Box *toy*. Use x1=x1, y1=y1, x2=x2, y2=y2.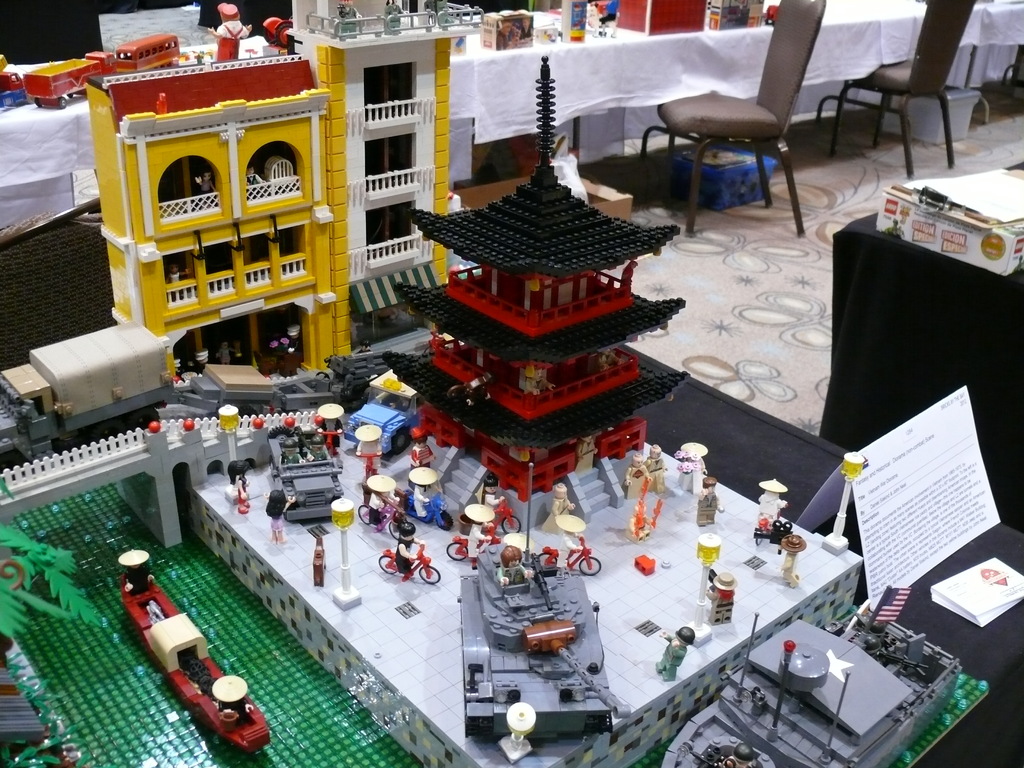
x1=673, y1=444, x2=710, y2=492.
